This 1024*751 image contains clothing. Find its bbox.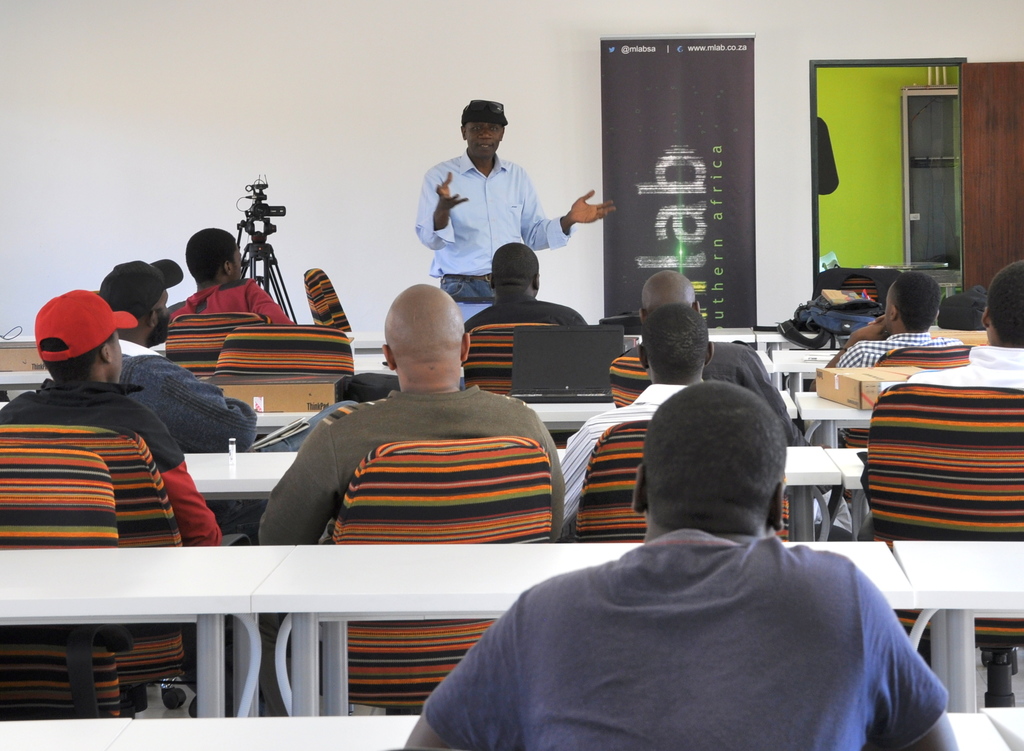
Rect(171, 288, 293, 326).
